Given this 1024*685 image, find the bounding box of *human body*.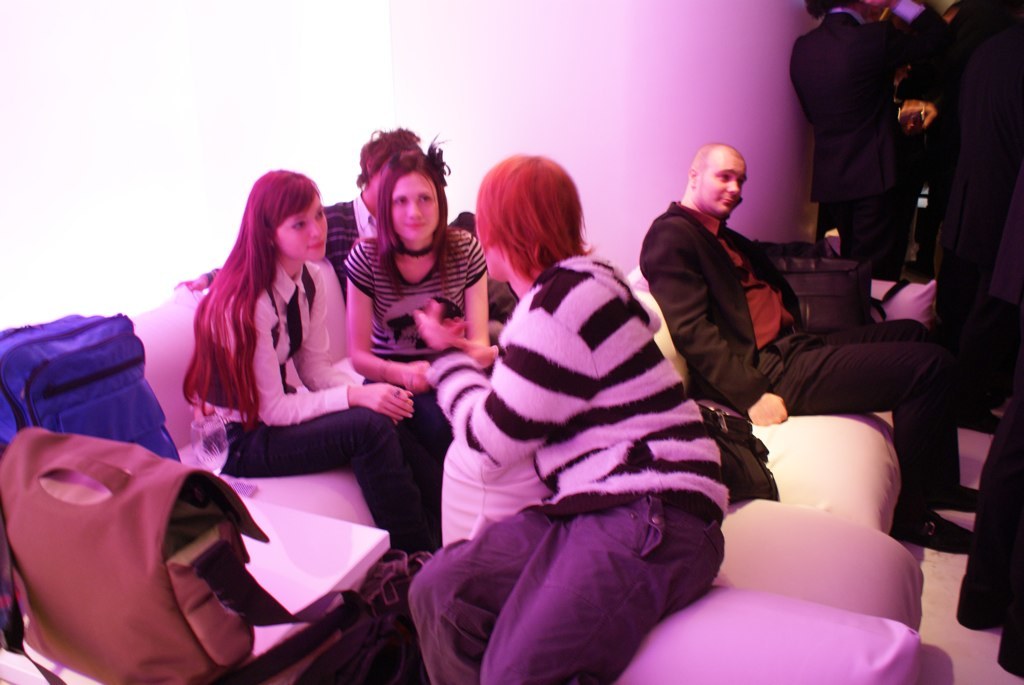
BBox(419, 164, 697, 684).
